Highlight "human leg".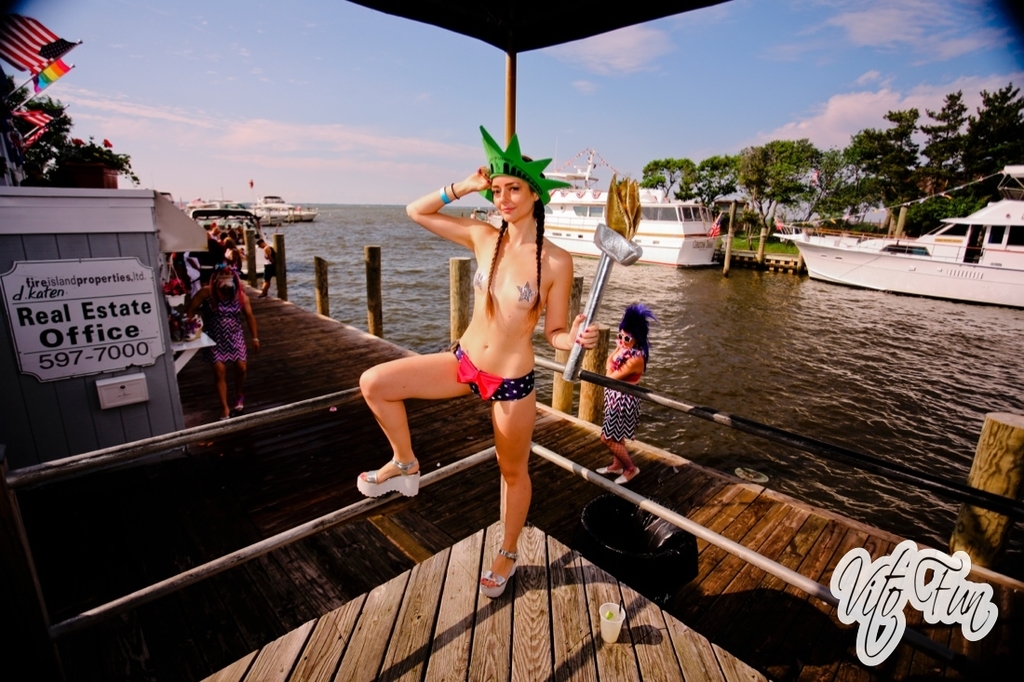
Highlighted region: locate(357, 349, 481, 501).
